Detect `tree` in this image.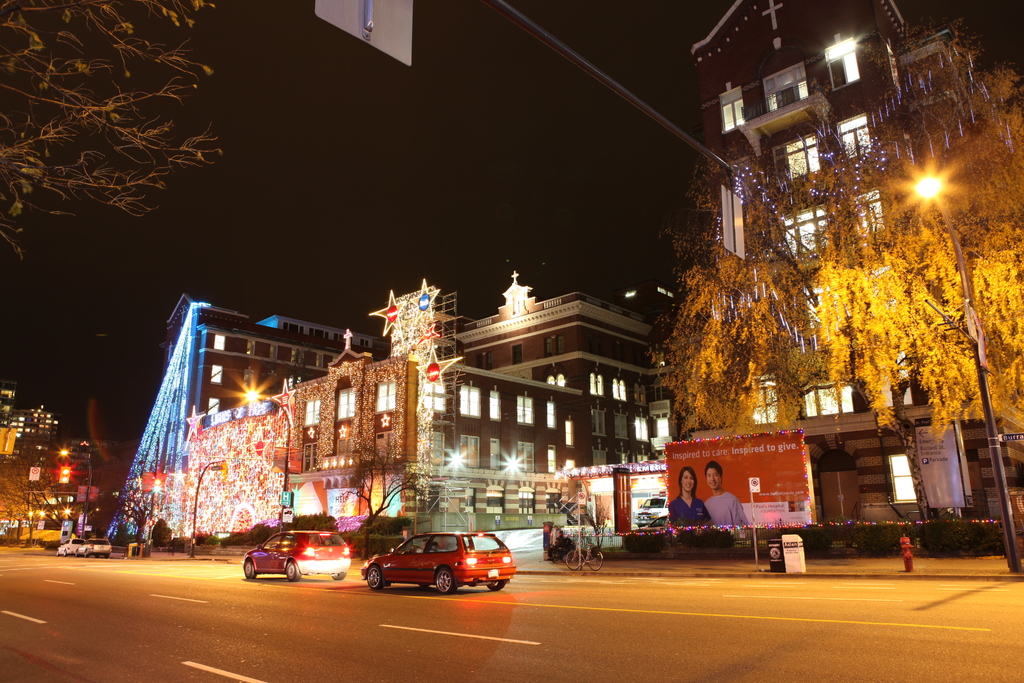
Detection: (1, 0, 227, 247).
